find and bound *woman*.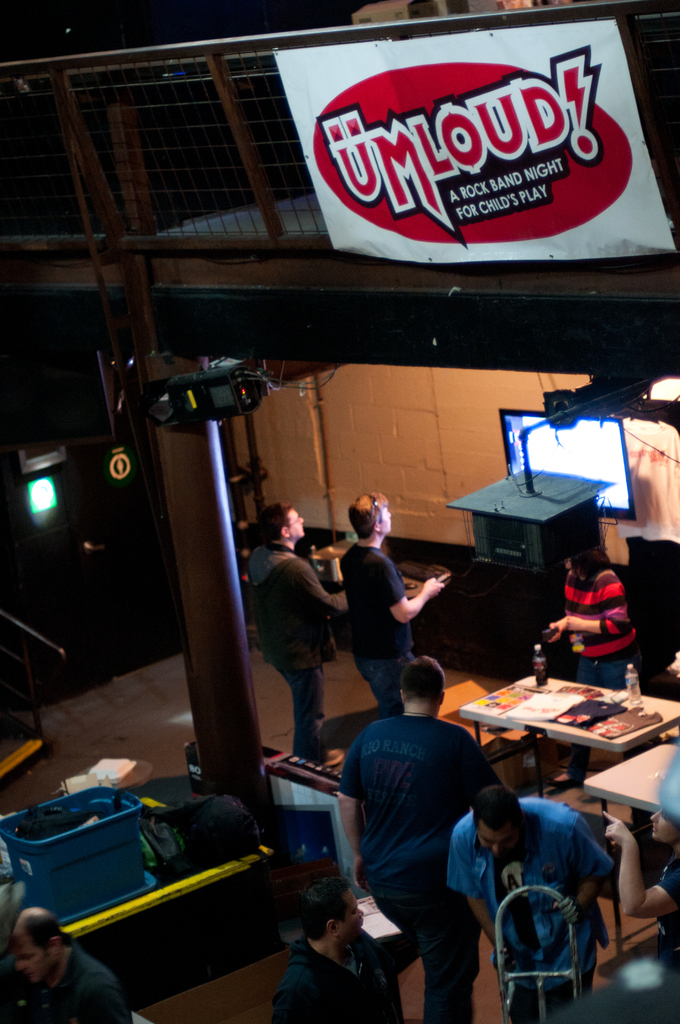
Bound: (544,543,659,701).
